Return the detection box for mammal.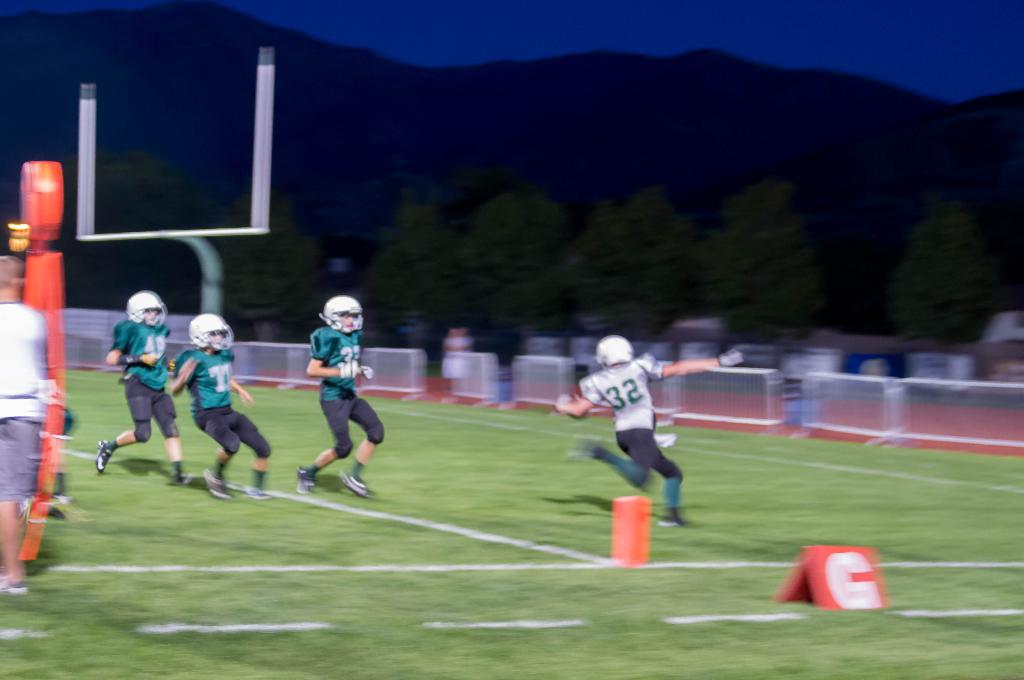
BBox(166, 309, 274, 505).
